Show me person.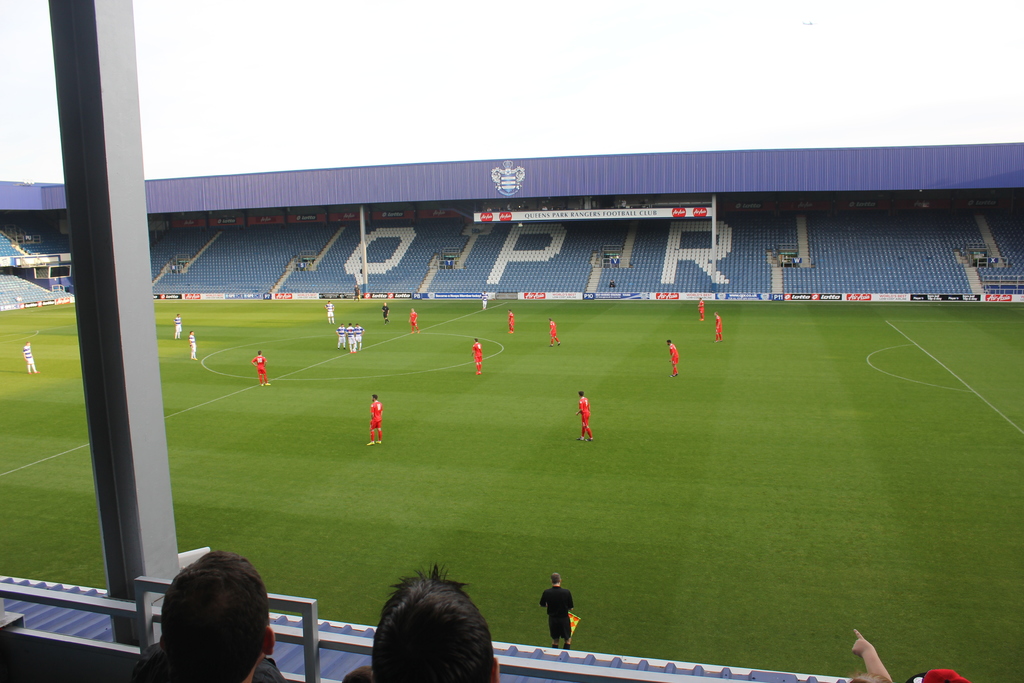
person is here: x1=481, y1=290, x2=488, y2=311.
